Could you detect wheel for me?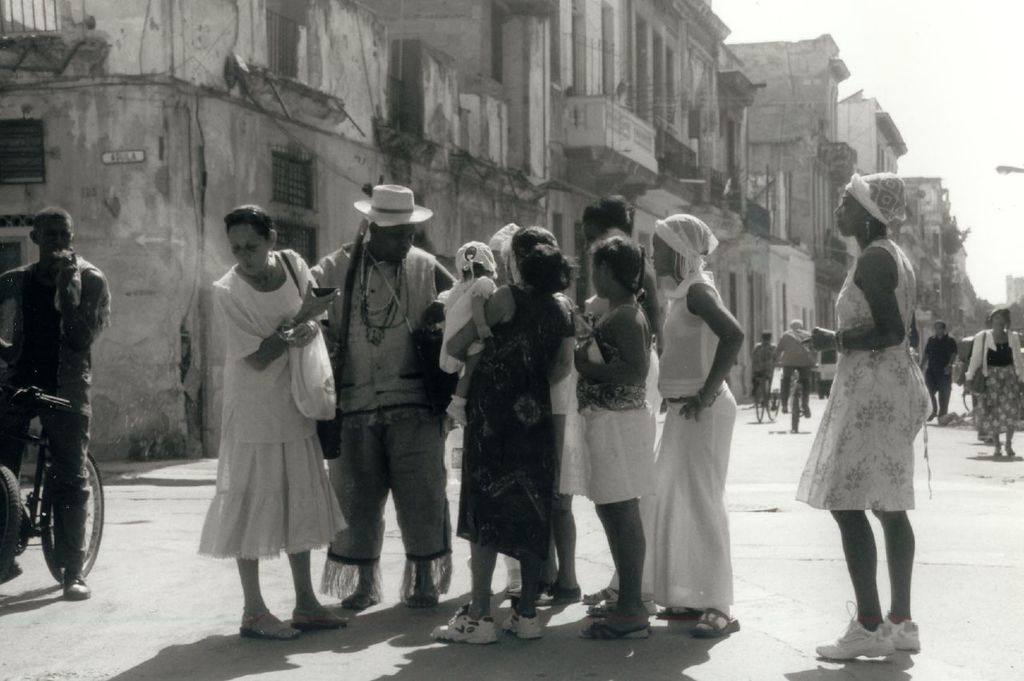
Detection result: box=[0, 464, 22, 587].
